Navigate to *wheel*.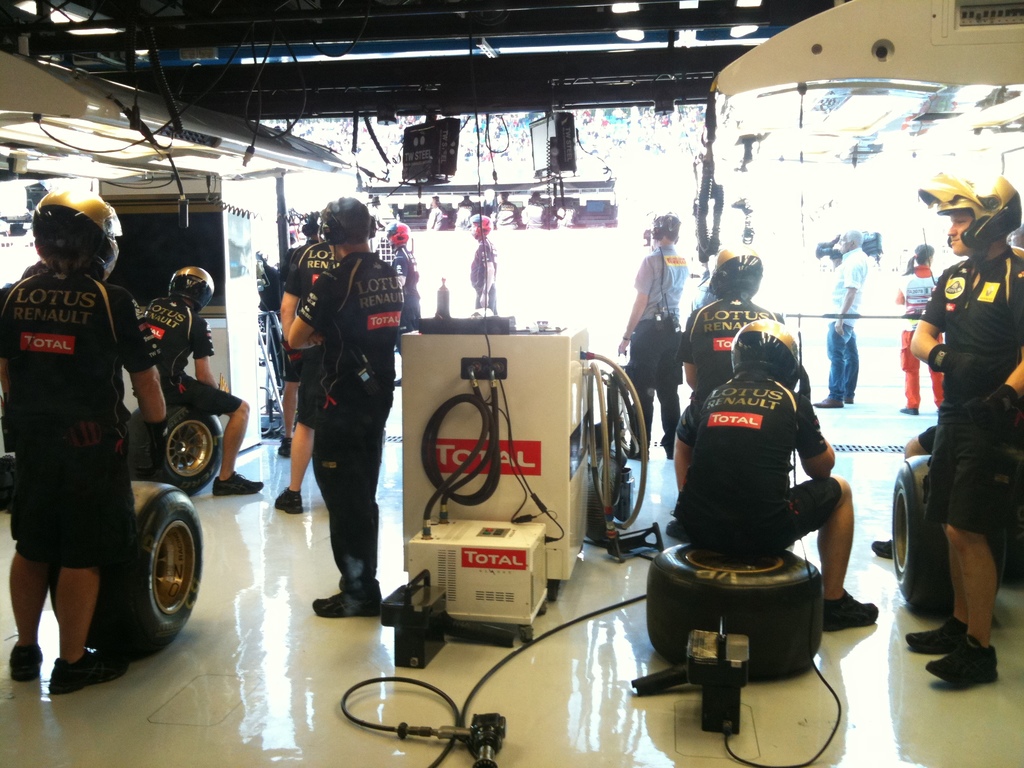
Navigation target: left=71, top=488, right=191, bottom=664.
